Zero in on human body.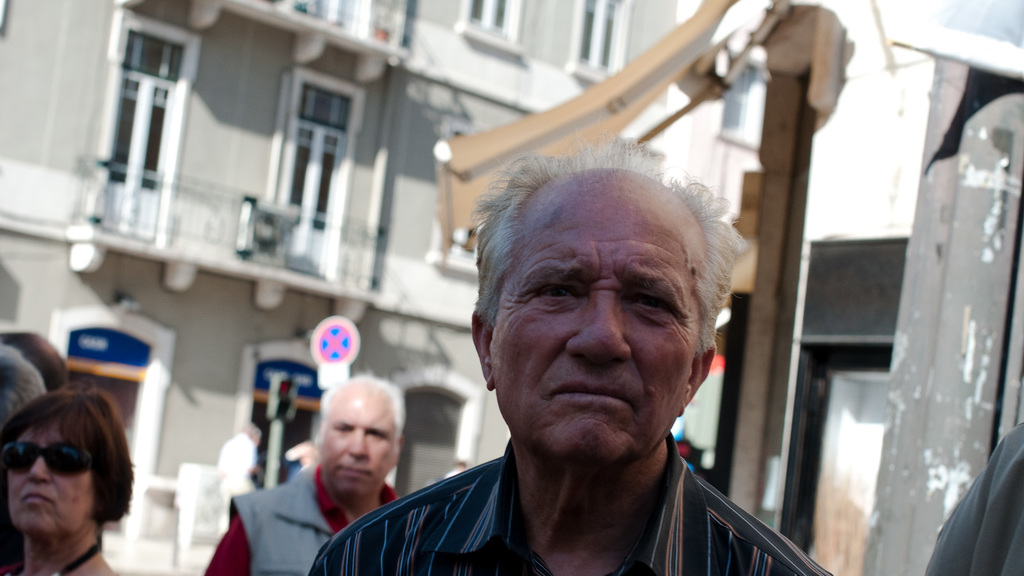
Zeroed in: (293, 144, 774, 550).
